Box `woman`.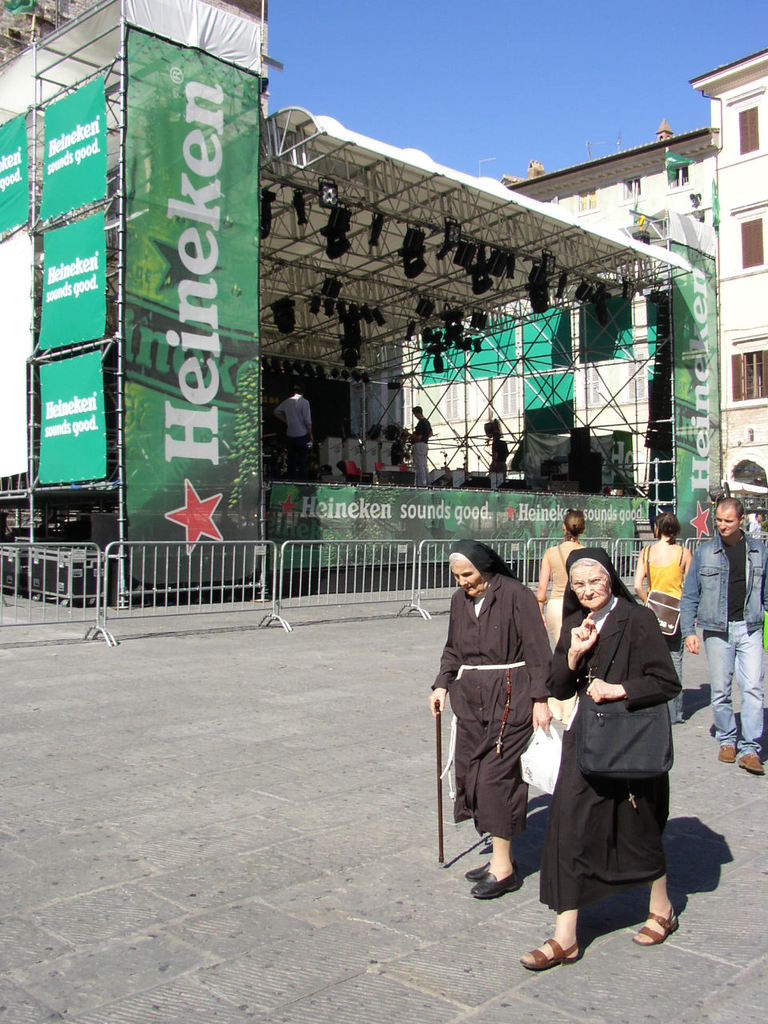
<region>554, 542, 684, 980</region>.
